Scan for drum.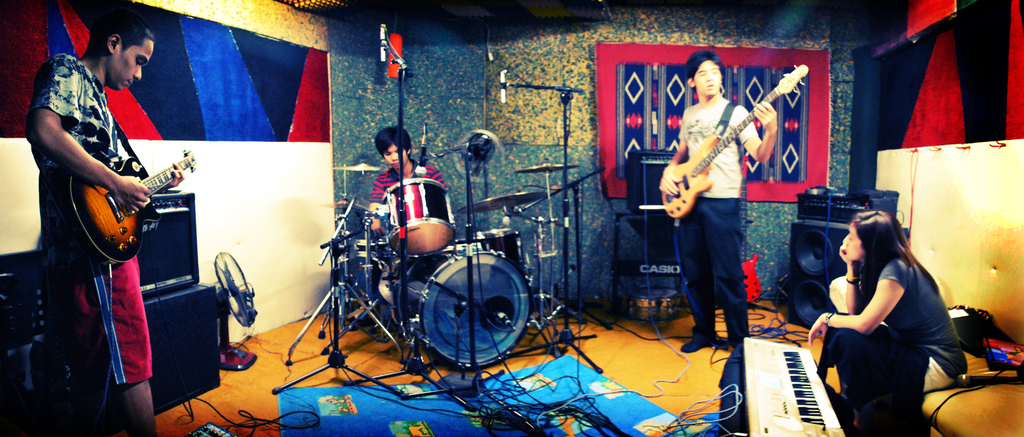
Scan result: region(390, 256, 533, 368).
